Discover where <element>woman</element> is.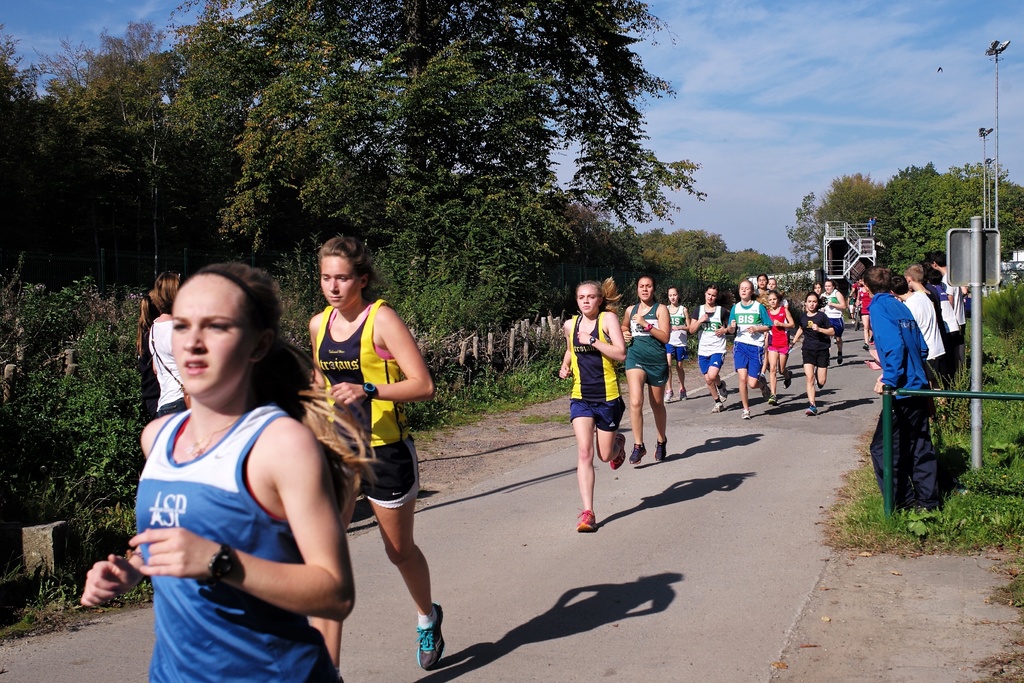
Discovered at [109, 248, 357, 670].
